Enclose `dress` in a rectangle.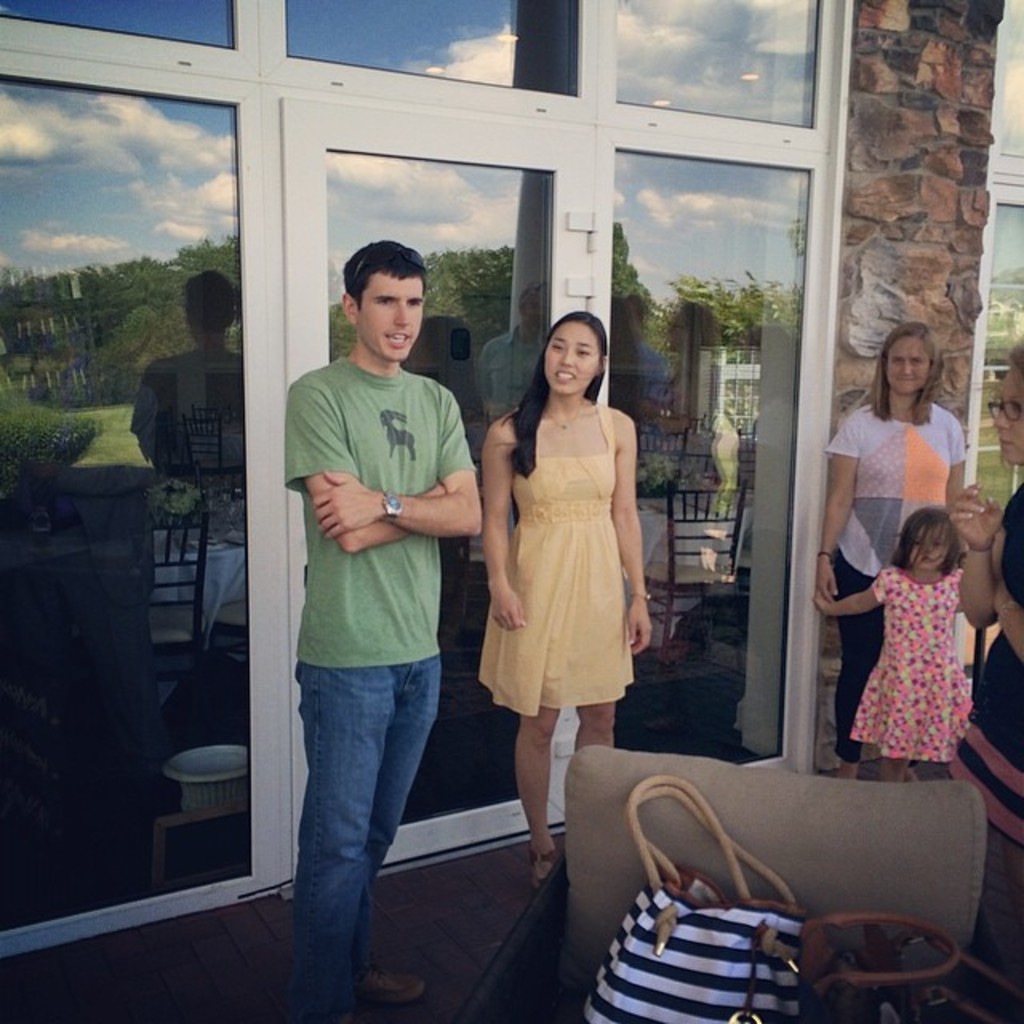
<region>954, 490, 1022, 846</region>.
